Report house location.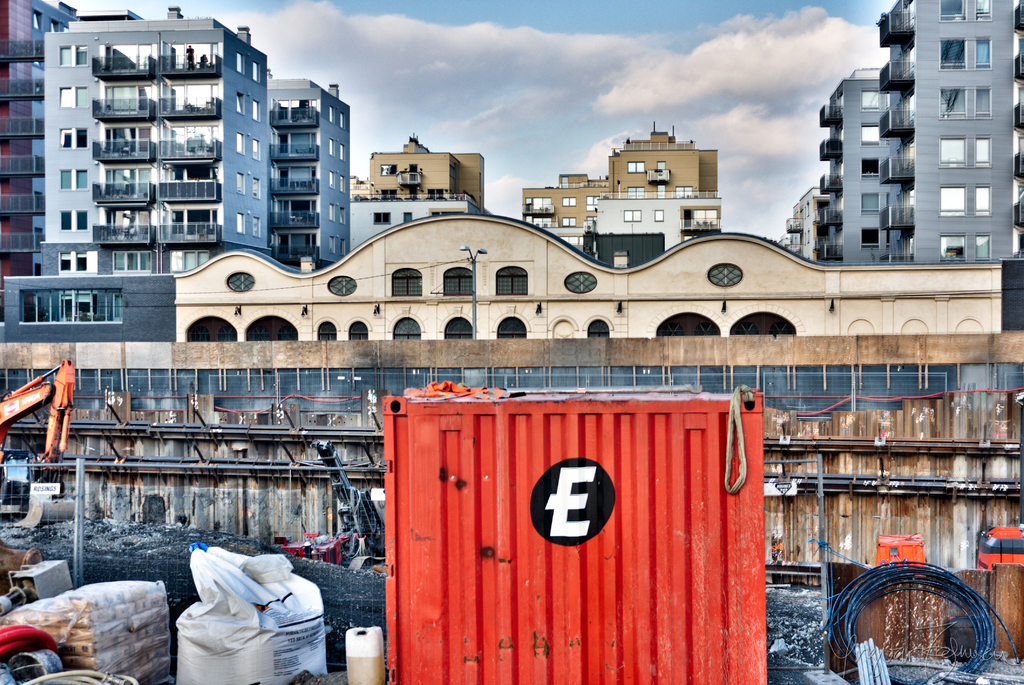
Report: rect(270, 74, 354, 274).
